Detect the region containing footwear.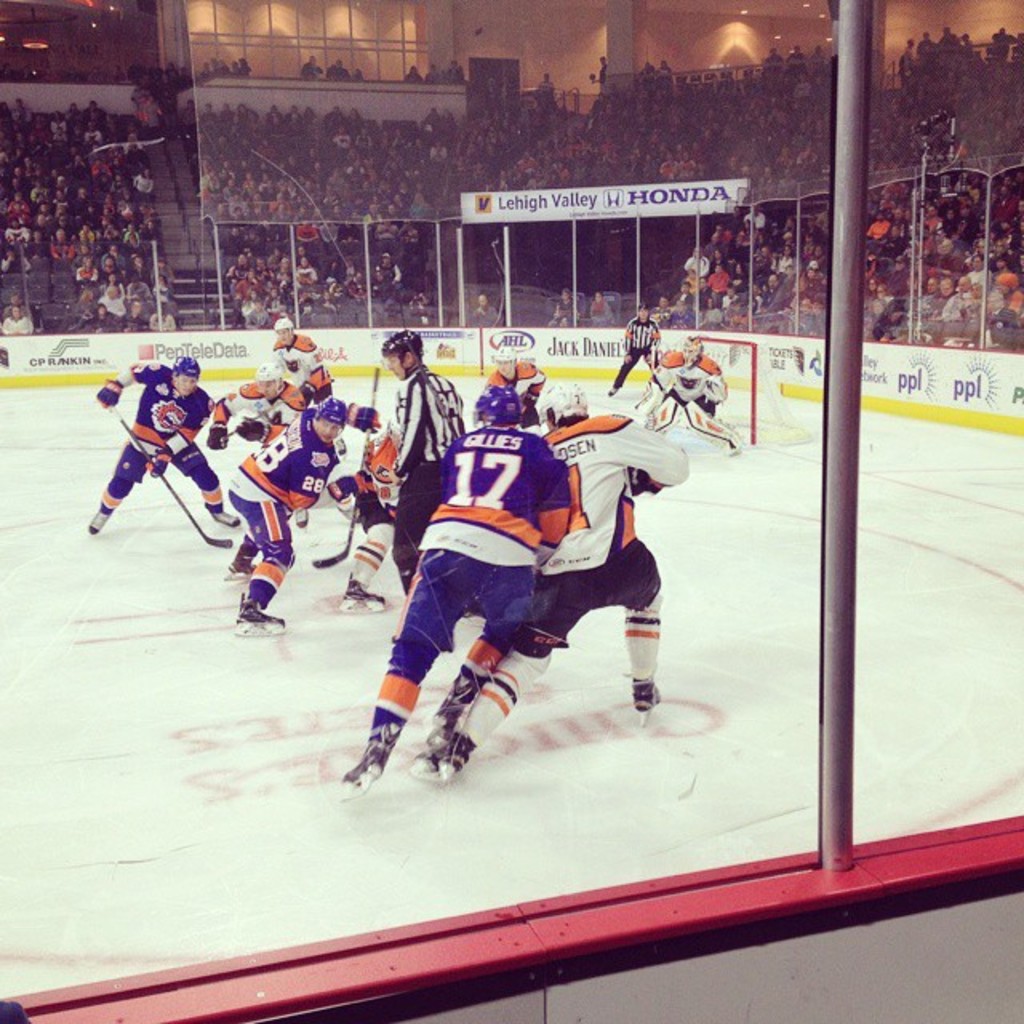
{"left": 342, "top": 725, "right": 400, "bottom": 794}.
